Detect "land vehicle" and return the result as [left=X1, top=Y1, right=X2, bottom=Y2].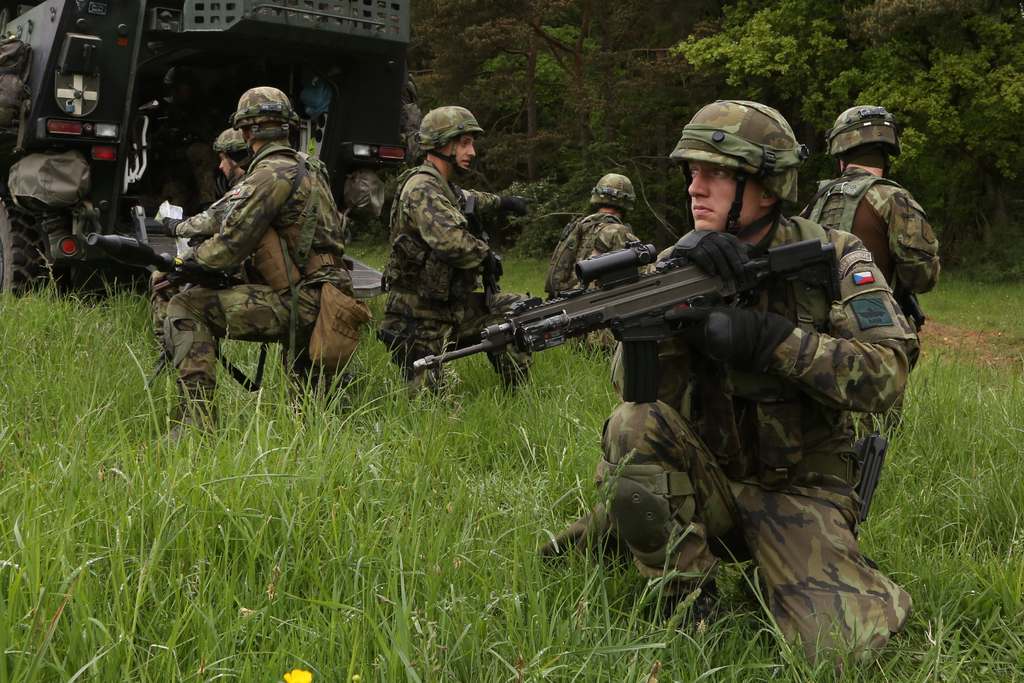
[left=0, top=0, right=405, bottom=297].
